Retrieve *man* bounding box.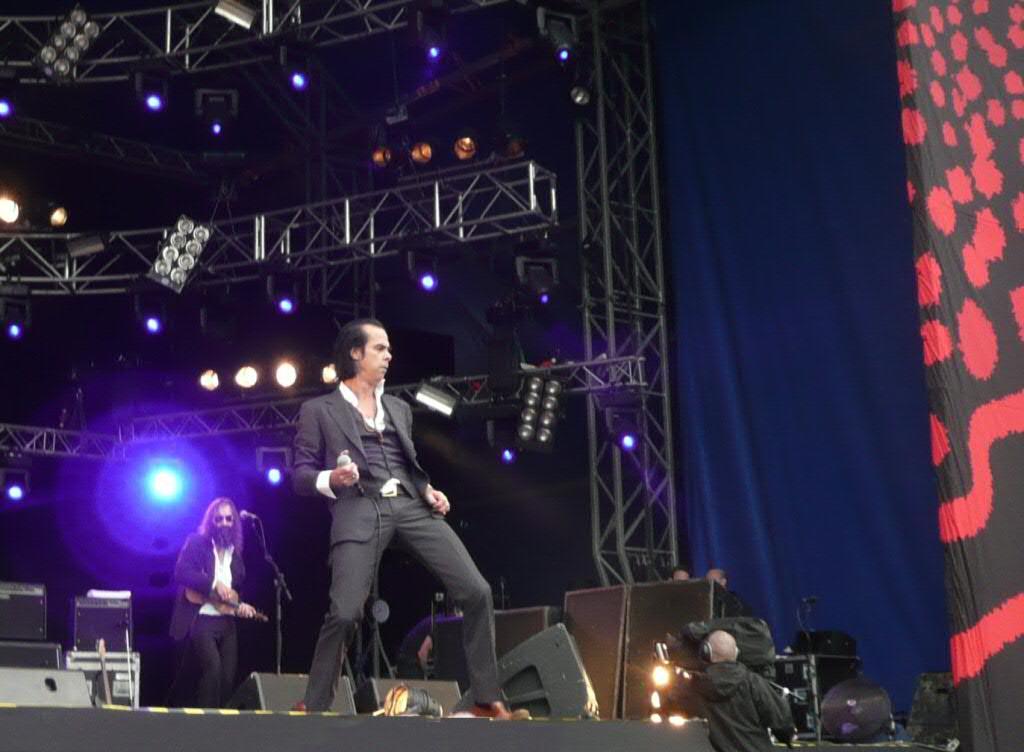
Bounding box: l=691, t=628, r=793, b=751.
